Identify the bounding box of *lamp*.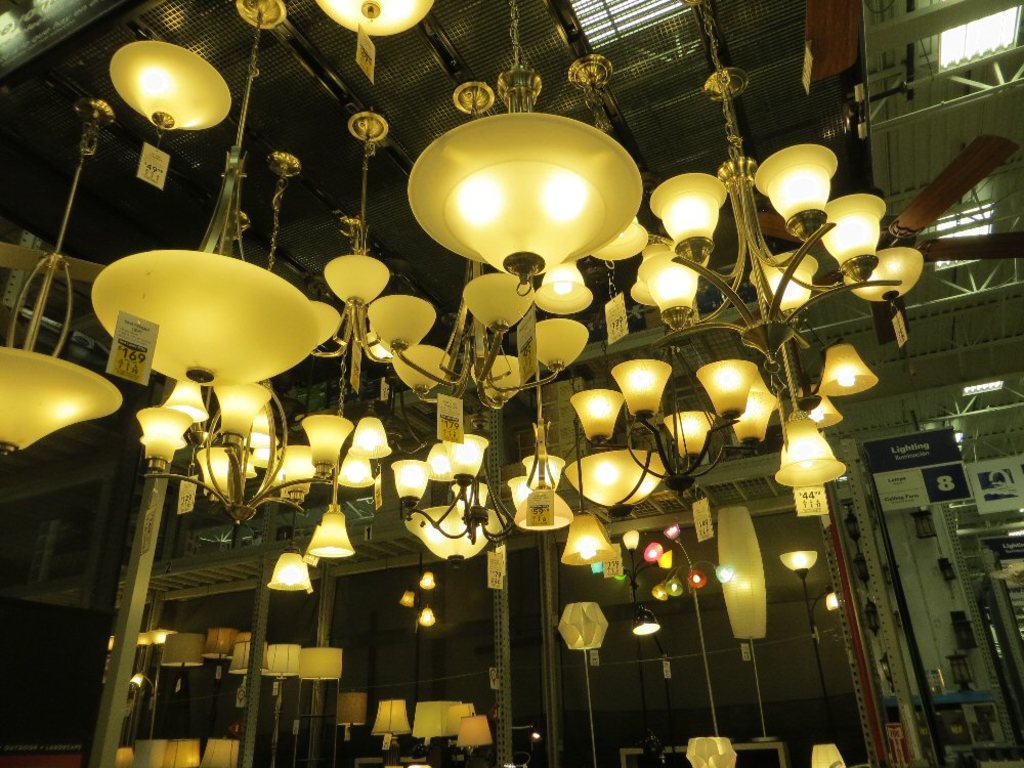
<region>570, 449, 665, 516</region>.
